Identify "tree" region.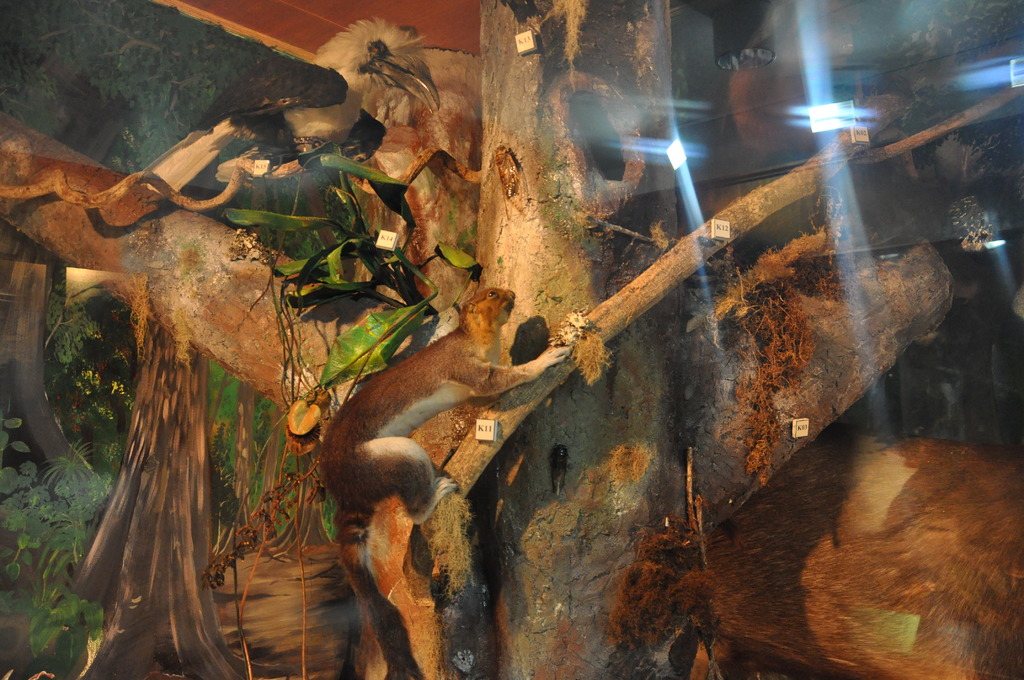
Region: <box>0,0,292,513</box>.
